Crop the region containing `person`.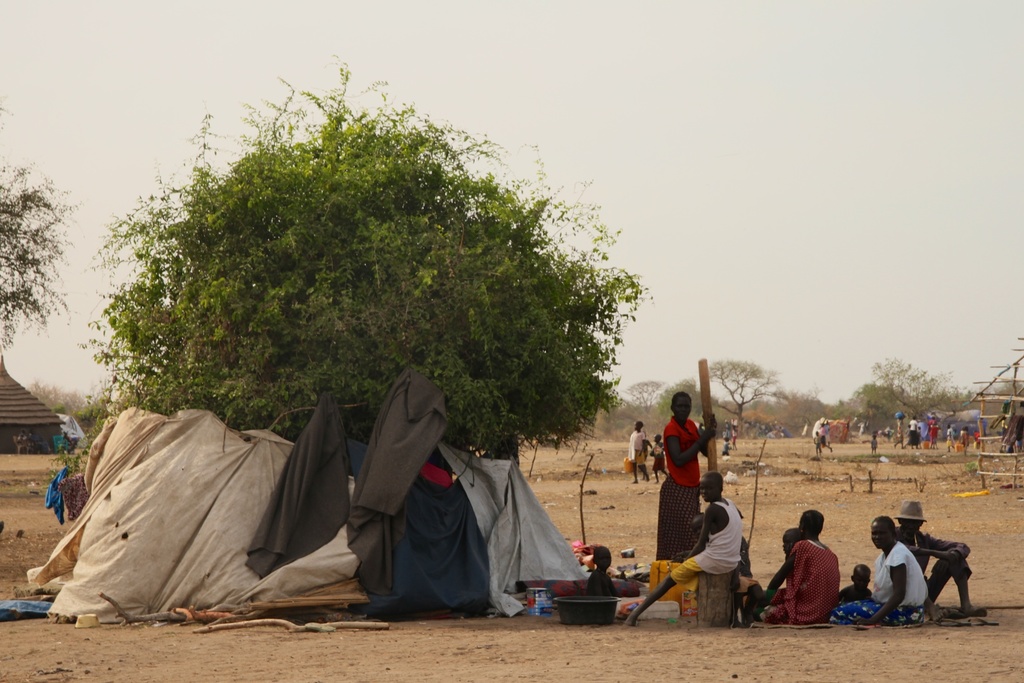
Crop region: 583/547/621/598.
